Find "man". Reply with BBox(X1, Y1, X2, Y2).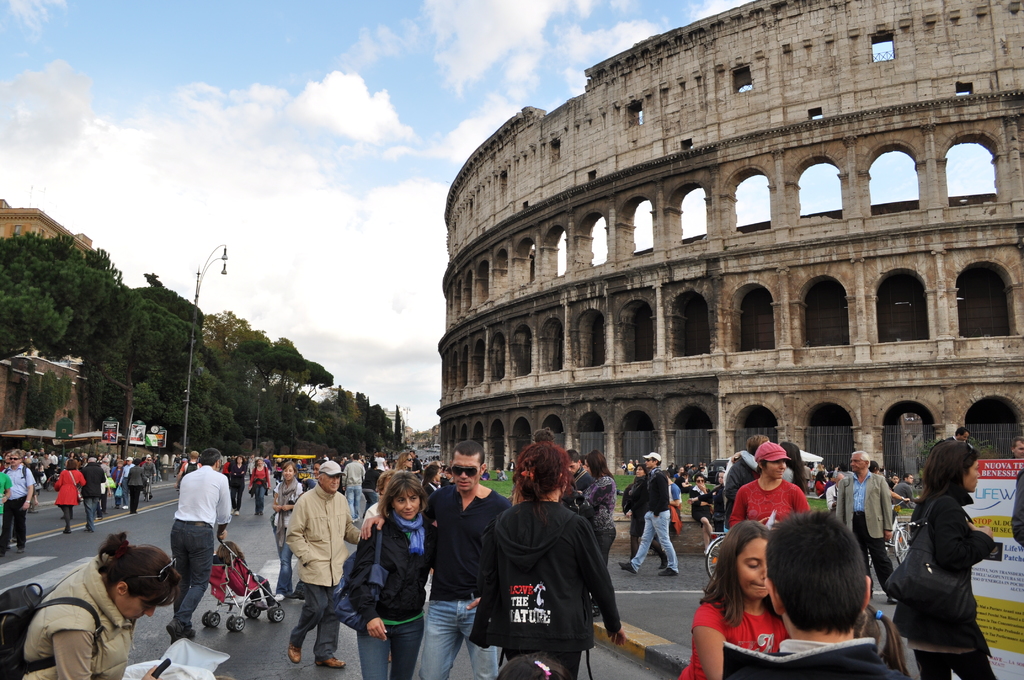
BBox(0, 448, 35, 556).
